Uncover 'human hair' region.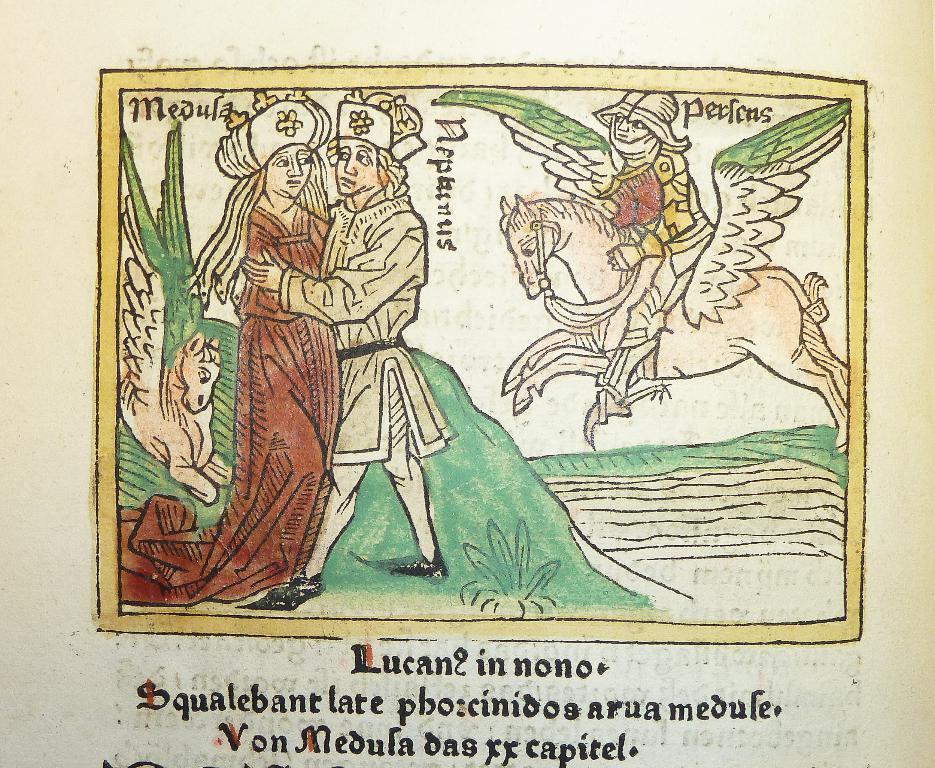
Uncovered: [left=378, top=162, right=393, bottom=191].
